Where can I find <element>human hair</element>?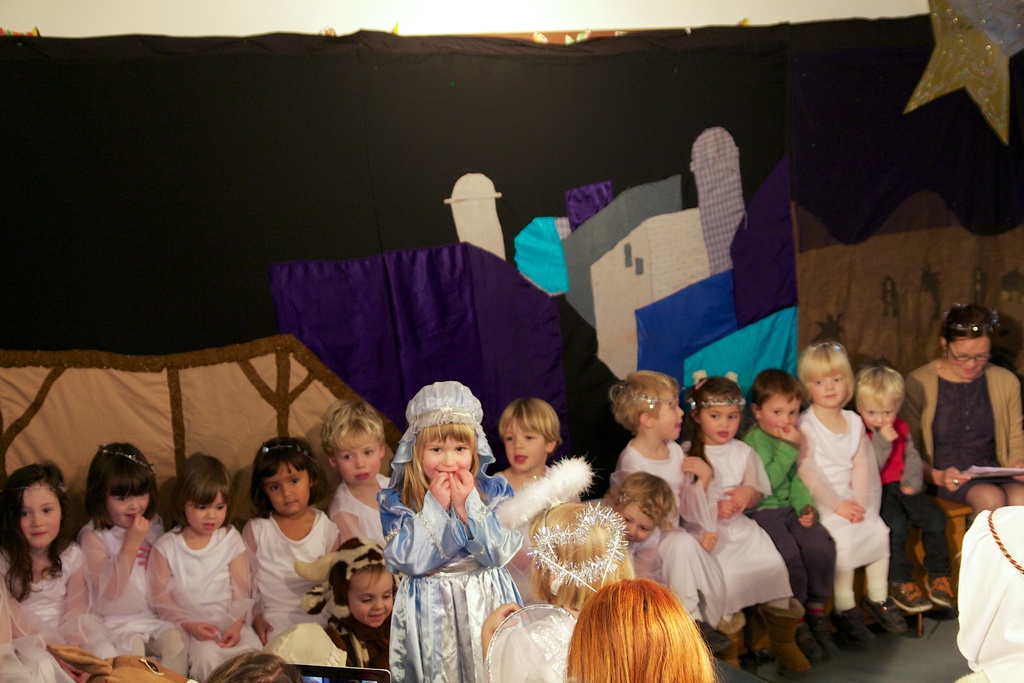
You can find it at select_region(567, 579, 714, 680).
